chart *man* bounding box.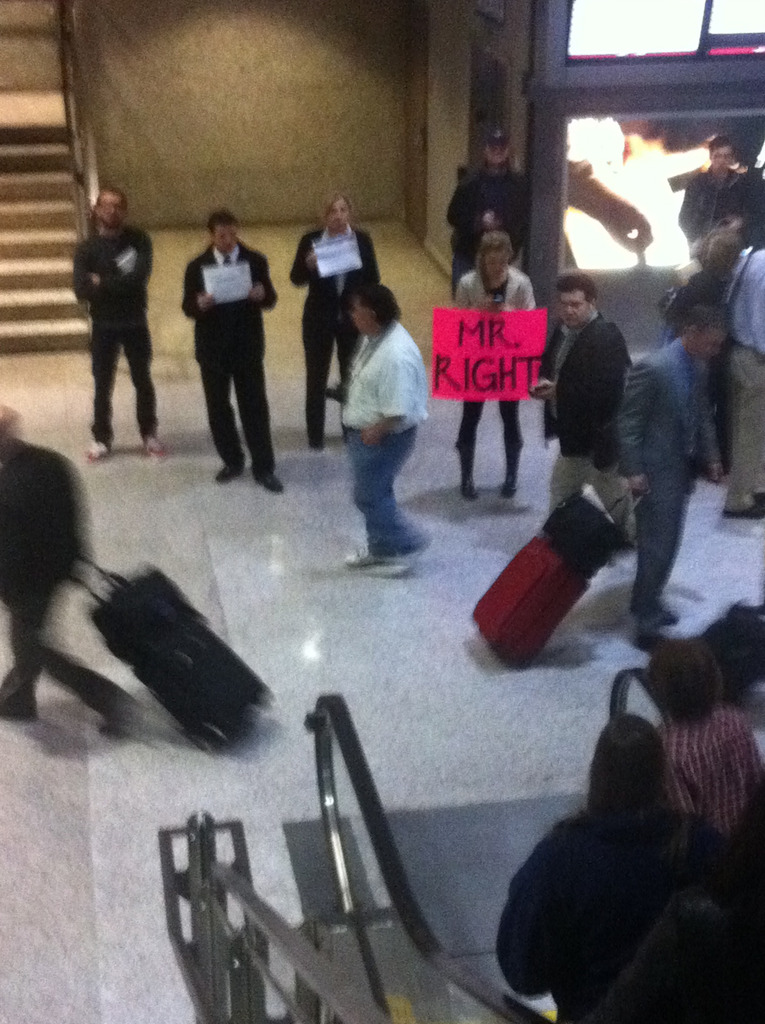
Charted: [441,120,529,275].
